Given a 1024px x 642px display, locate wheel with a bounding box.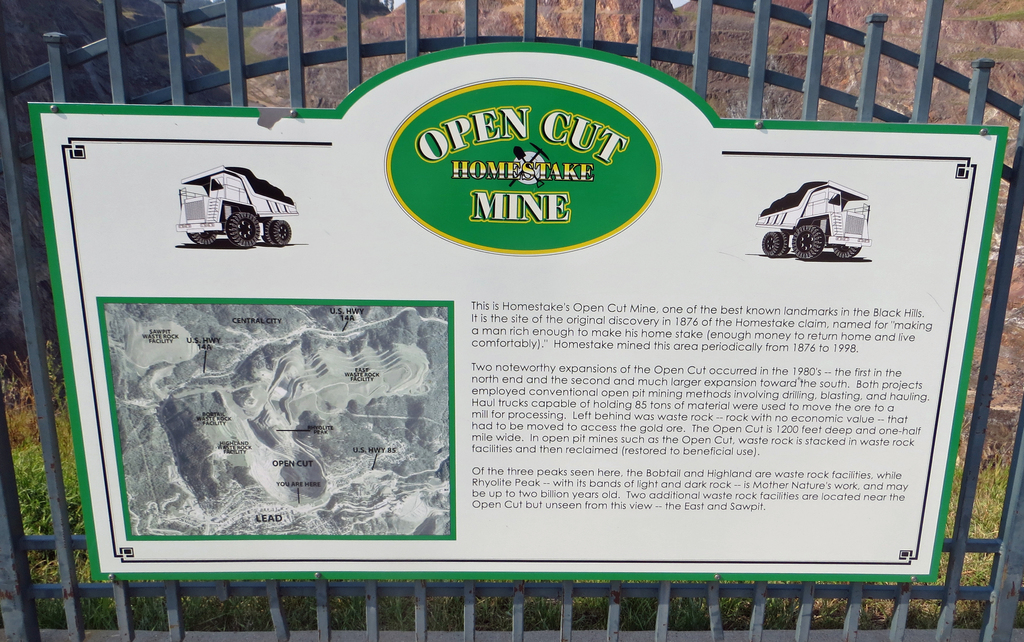
Located: [184, 231, 220, 248].
